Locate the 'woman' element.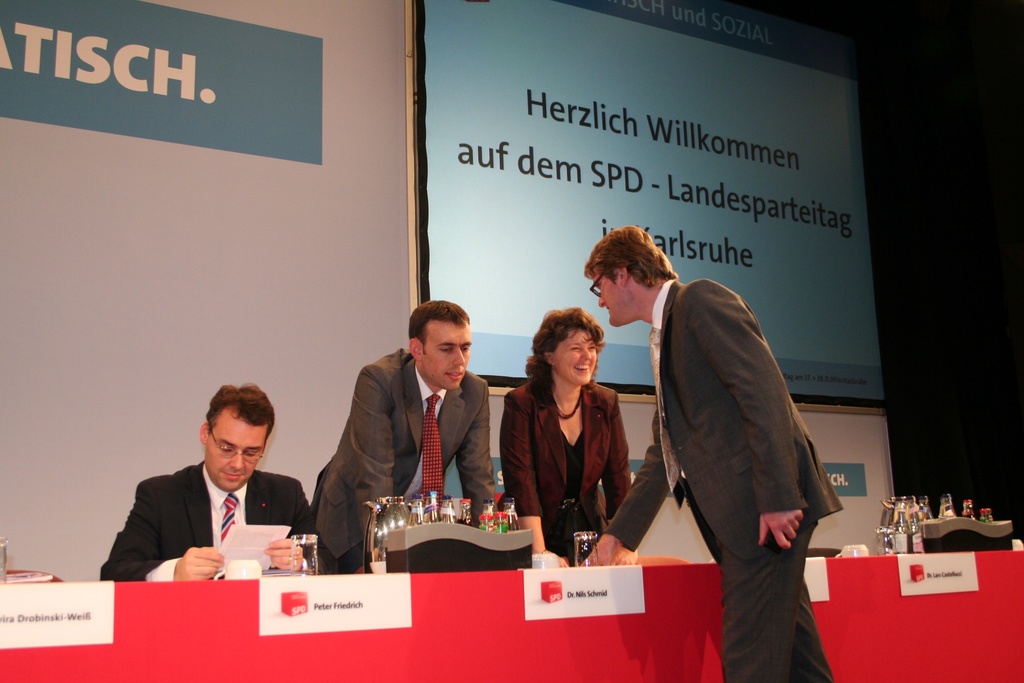
Element bbox: detection(506, 320, 628, 555).
